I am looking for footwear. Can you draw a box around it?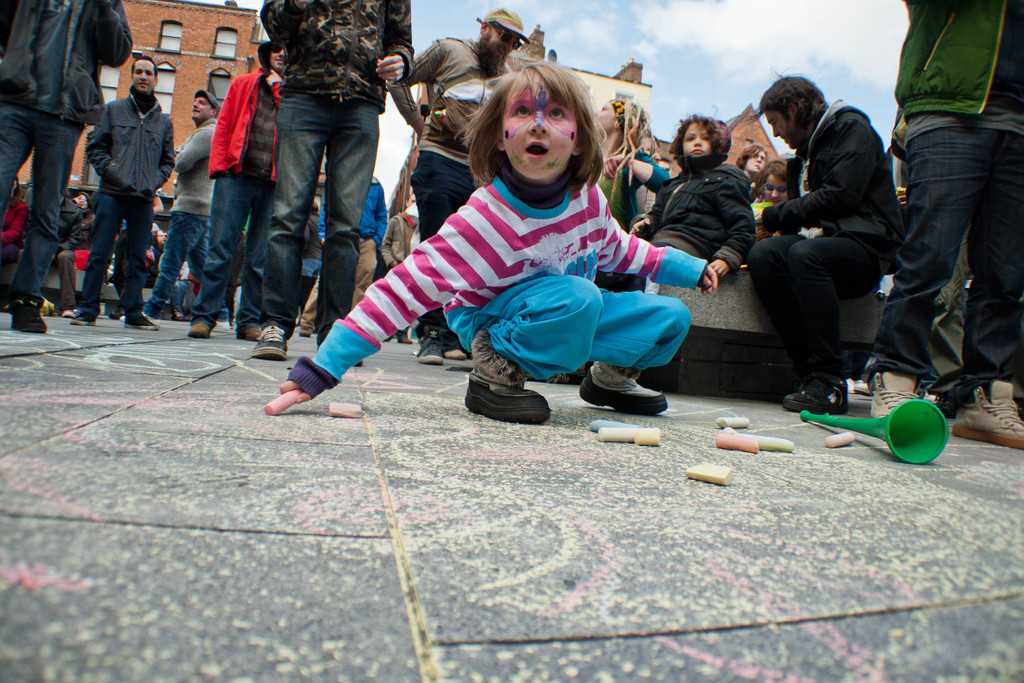
Sure, the bounding box is (13, 303, 44, 336).
